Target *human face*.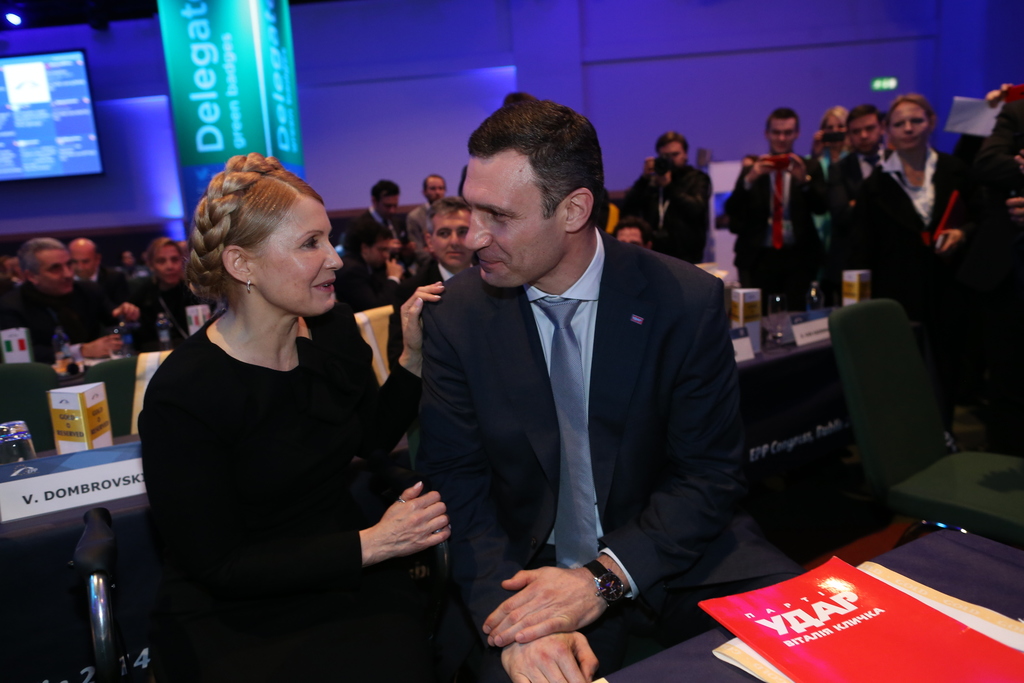
Target region: 254,198,340,314.
